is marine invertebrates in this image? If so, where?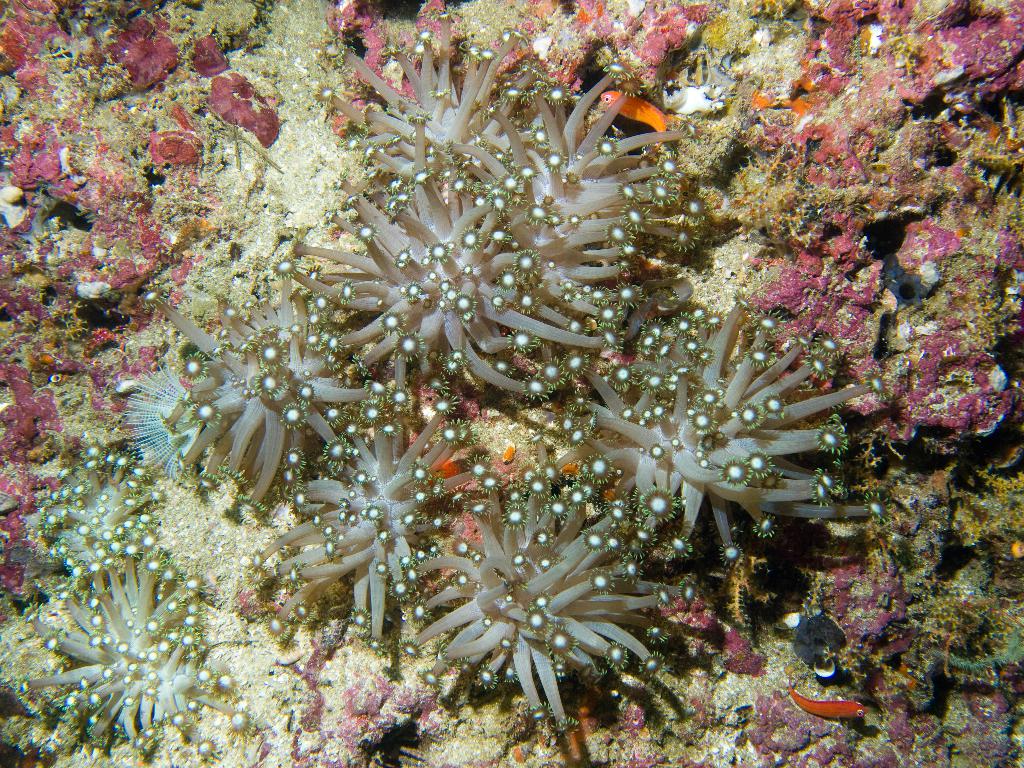
Yes, at 417:510:664:732.
